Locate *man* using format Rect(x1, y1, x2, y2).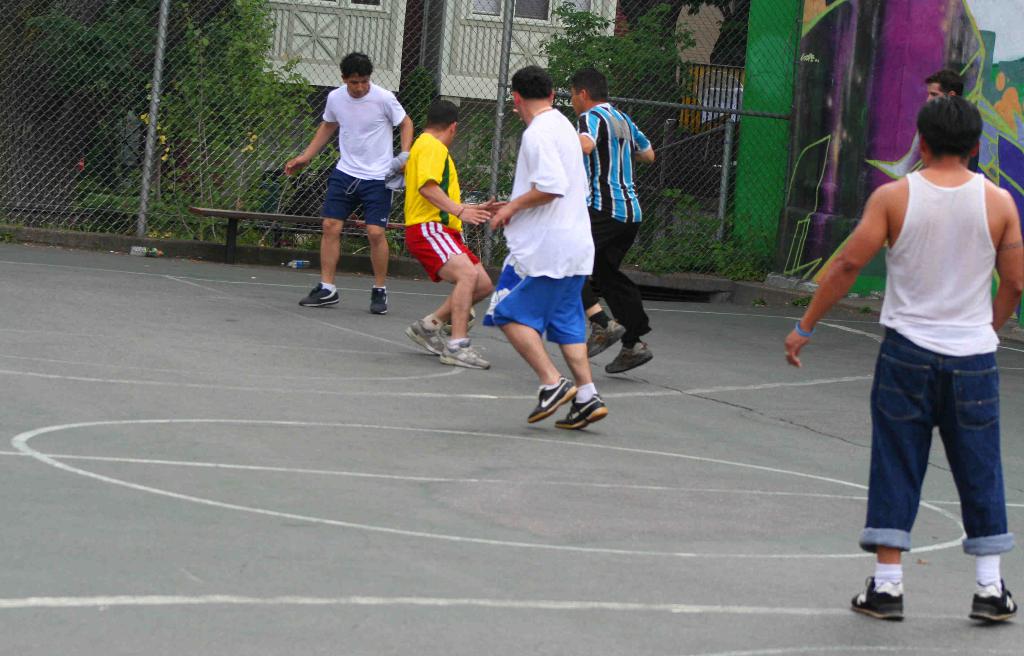
Rect(783, 93, 1023, 626).
